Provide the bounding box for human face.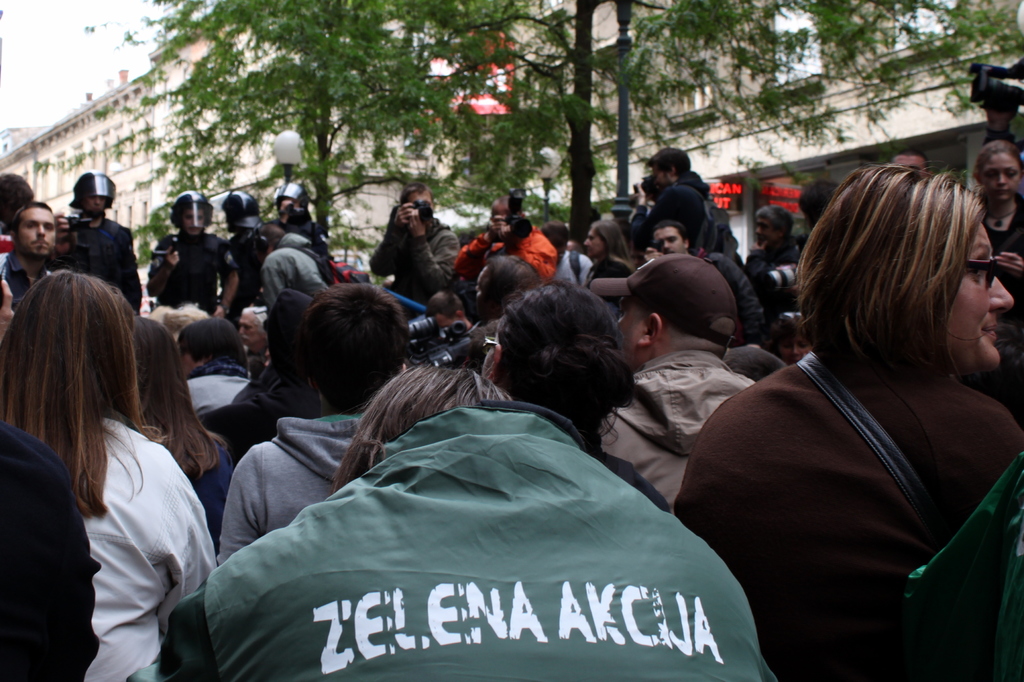
x1=617, y1=295, x2=648, y2=367.
